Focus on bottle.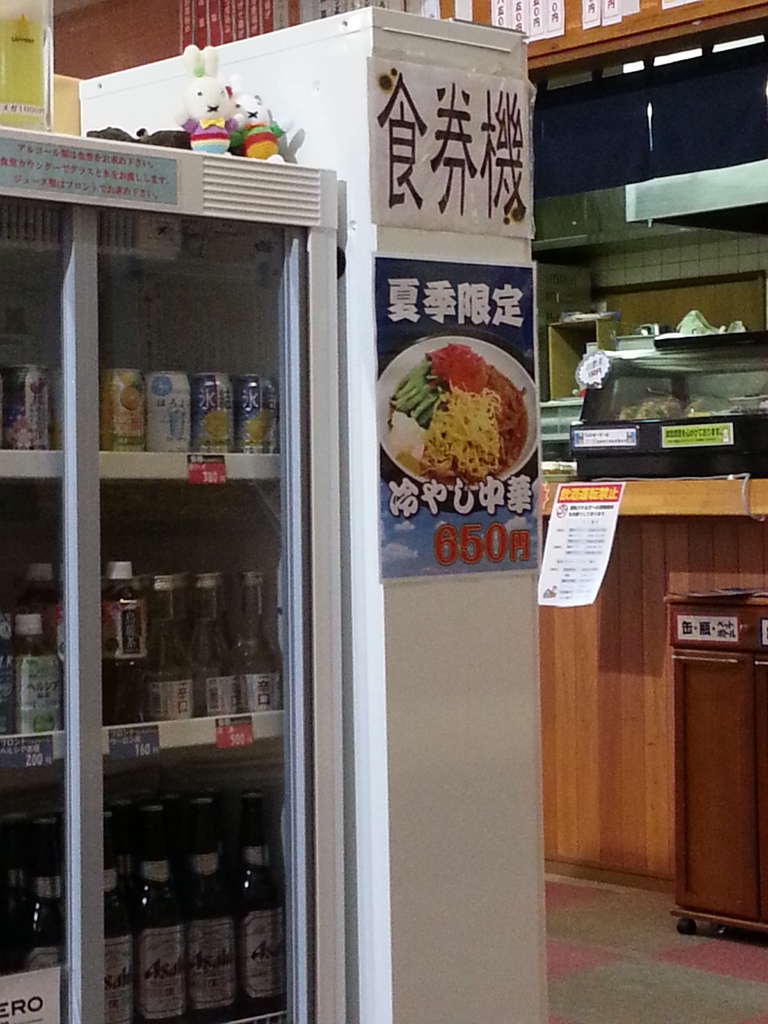
Focused at box=[0, 615, 19, 738].
